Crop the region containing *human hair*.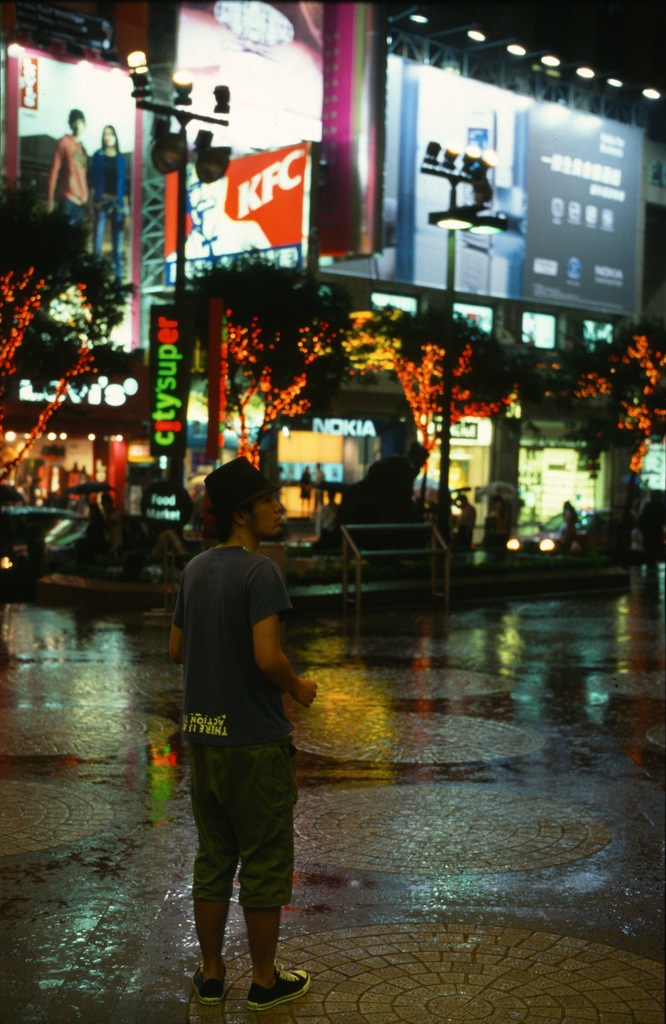
Crop region: [205, 471, 281, 551].
